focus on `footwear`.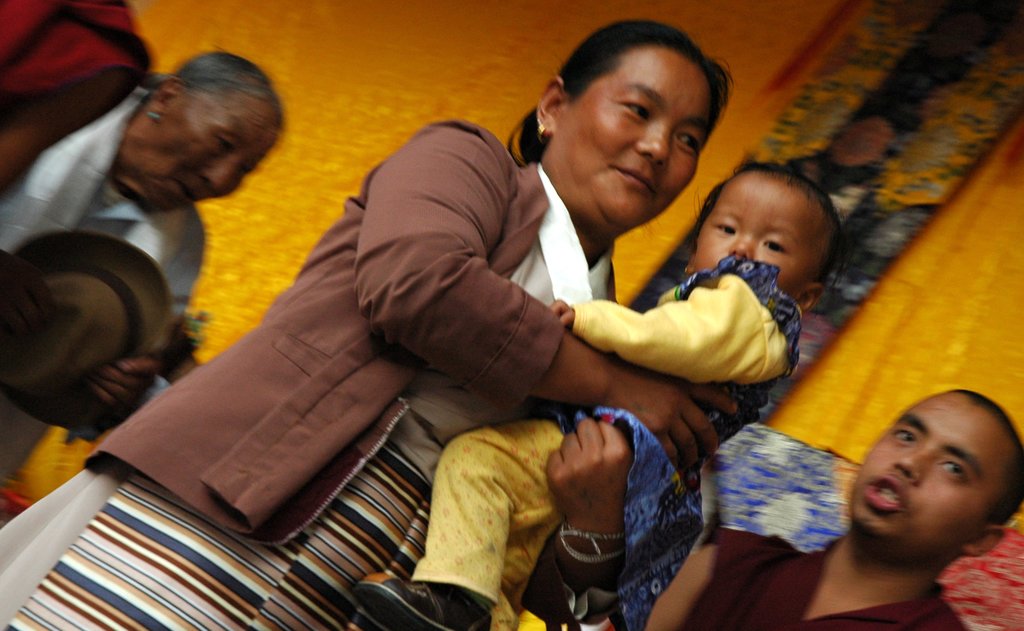
Focused at [358,579,492,630].
